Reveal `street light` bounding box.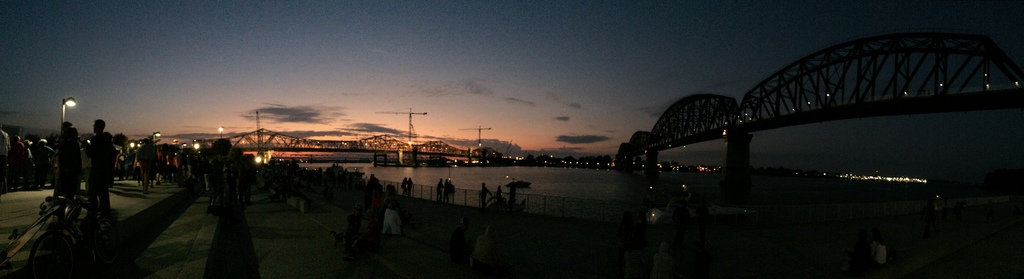
Revealed: box=[53, 96, 72, 129].
